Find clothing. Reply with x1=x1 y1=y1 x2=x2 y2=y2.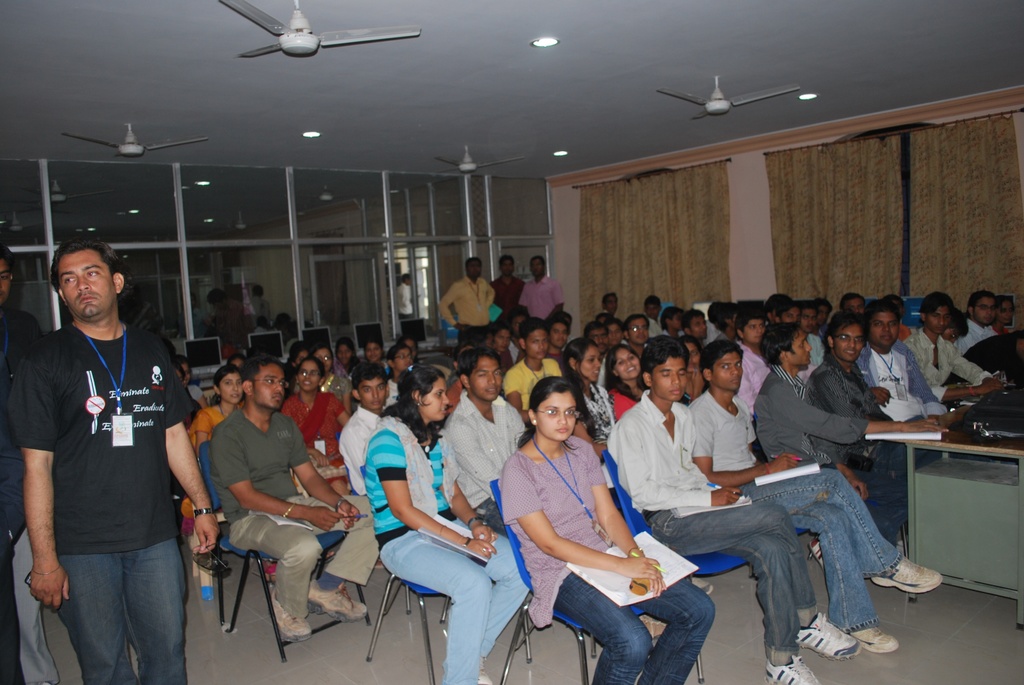
x1=705 y1=320 x2=720 y2=343.
